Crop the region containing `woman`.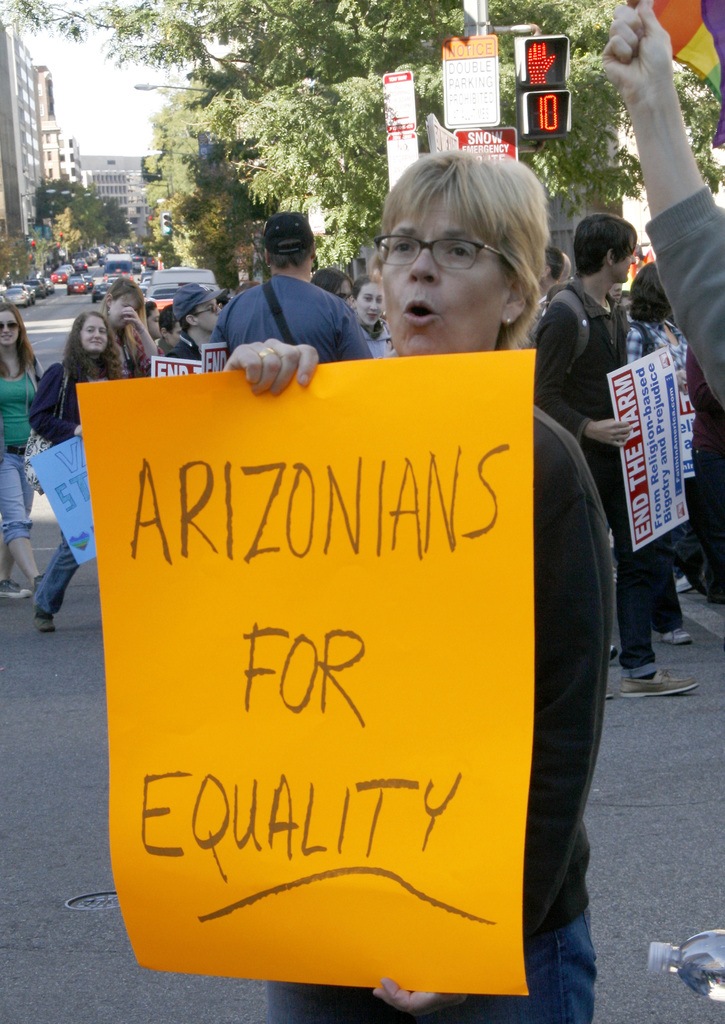
Crop region: l=622, t=263, r=688, b=644.
